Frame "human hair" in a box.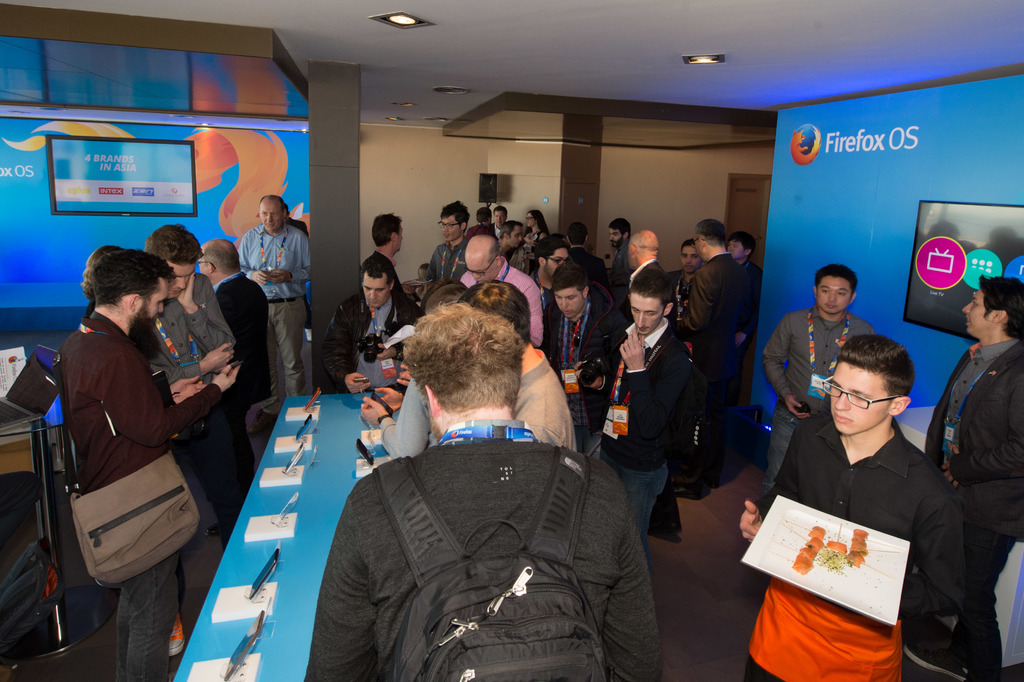
{"left": 695, "top": 220, "right": 724, "bottom": 246}.
